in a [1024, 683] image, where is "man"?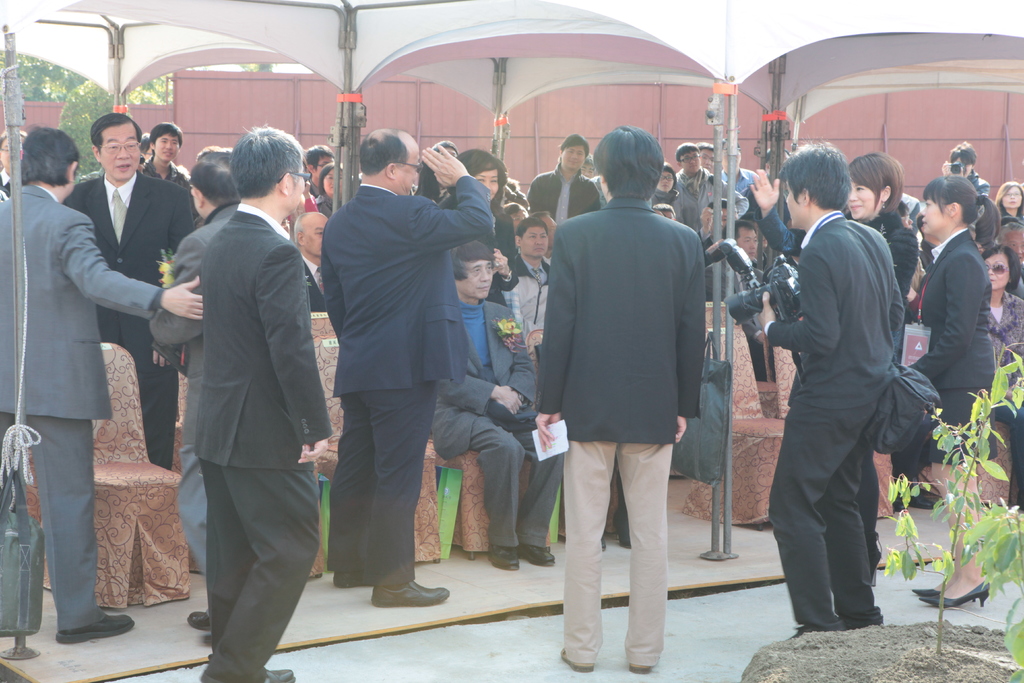
<bbox>138, 121, 207, 233</bbox>.
